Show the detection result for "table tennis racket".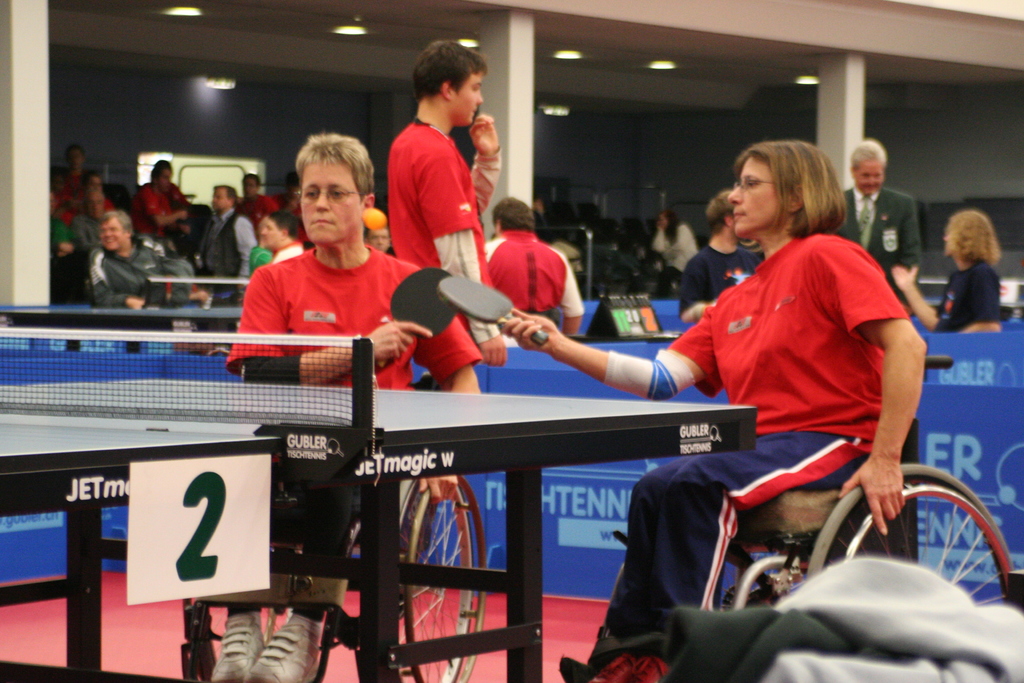
box=[380, 266, 454, 370].
